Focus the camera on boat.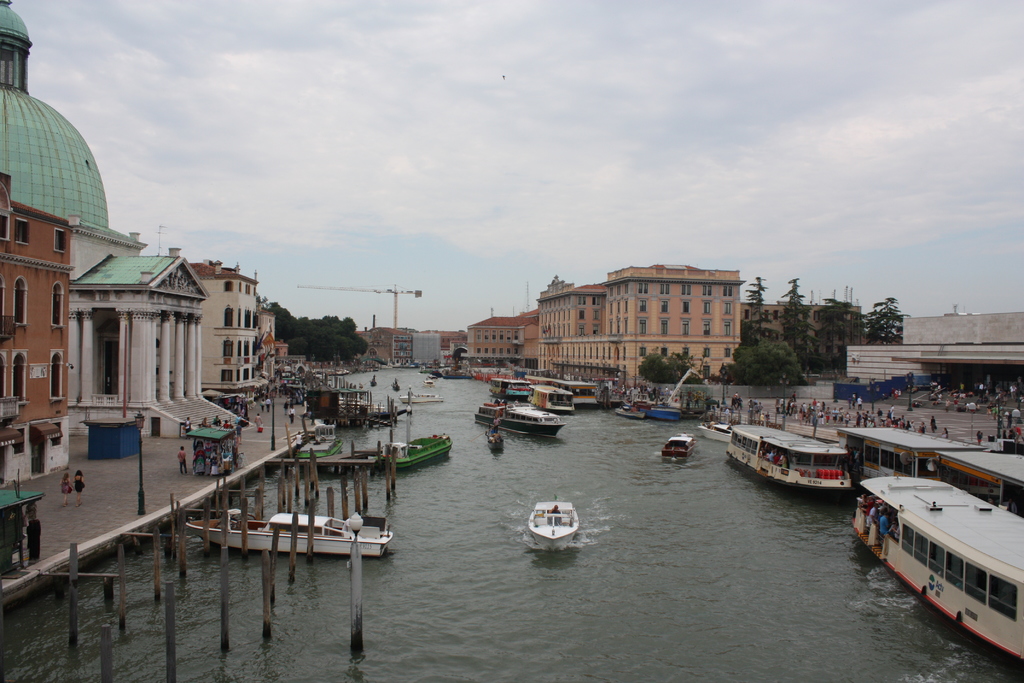
Focus region: l=846, t=470, r=1023, b=662.
